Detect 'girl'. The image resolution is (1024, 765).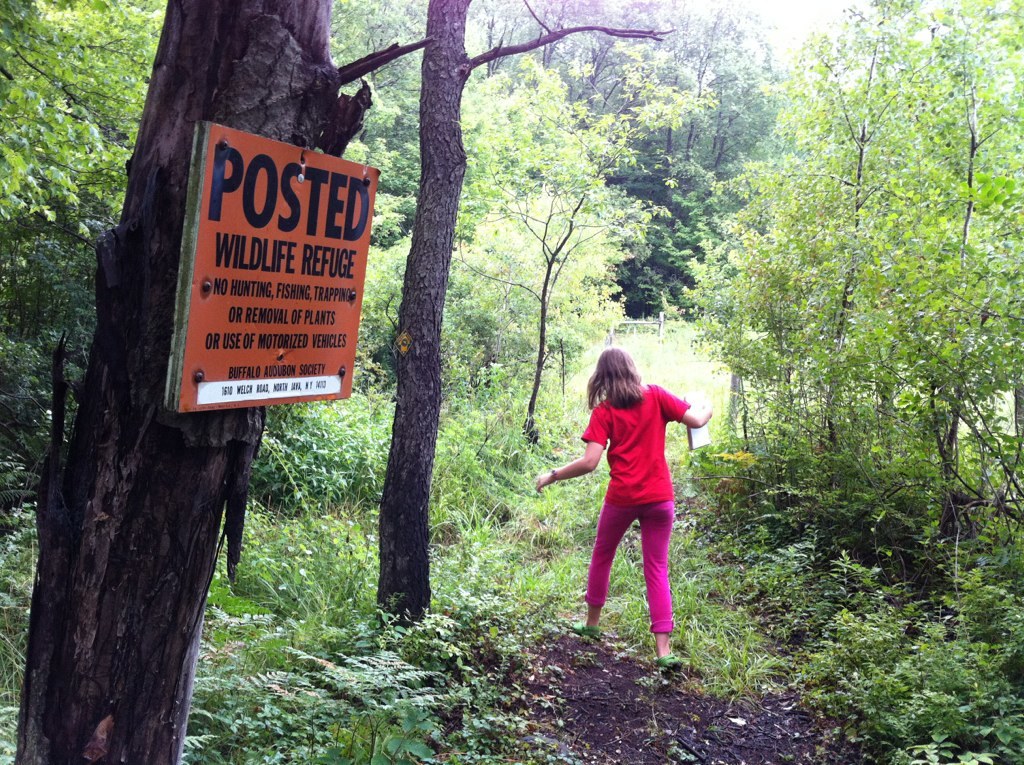
527, 344, 711, 666.
